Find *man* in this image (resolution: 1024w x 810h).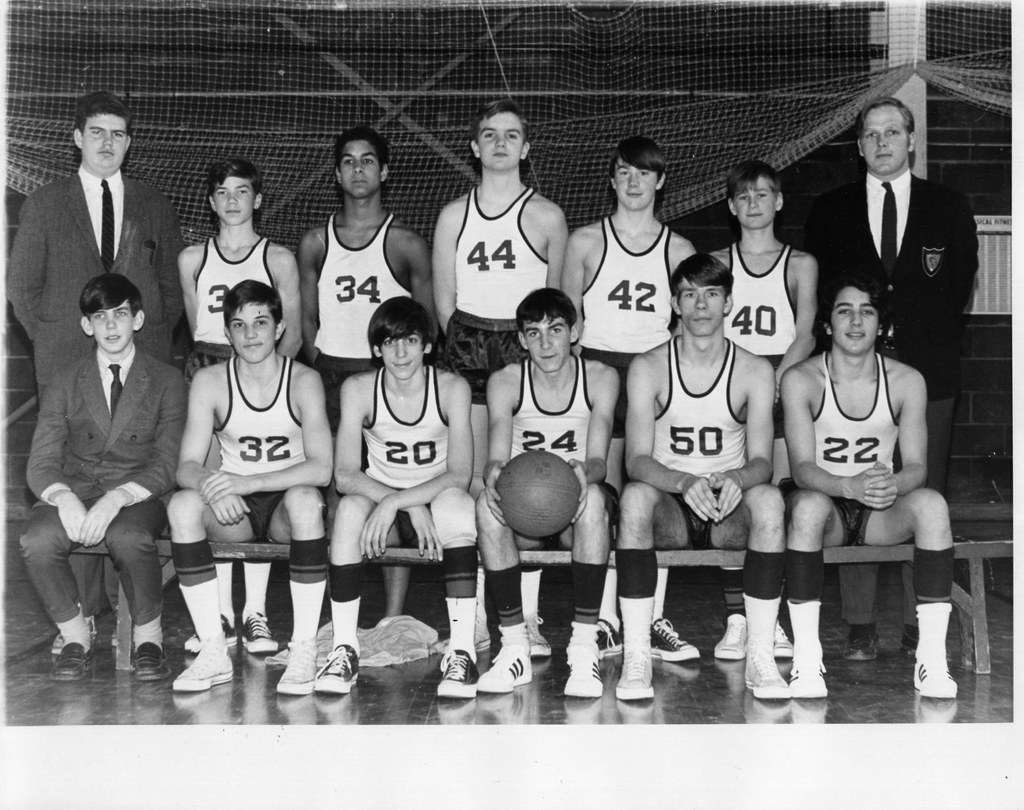
rect(464, 276, 620, 704).
